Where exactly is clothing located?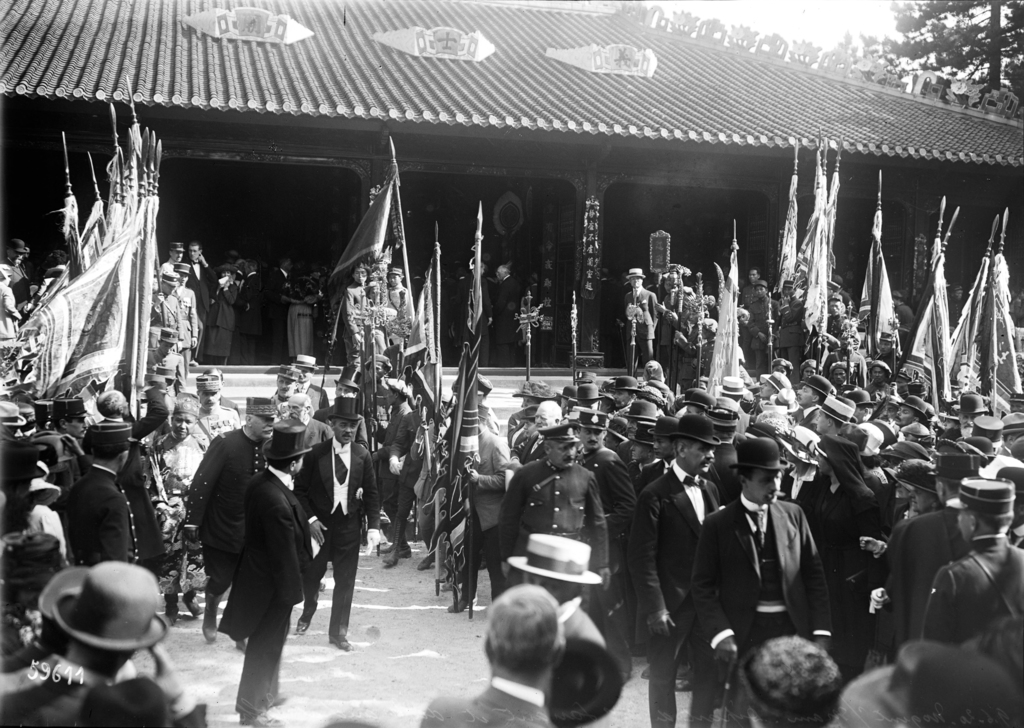
Its bounding box is 285:417:334:455.
